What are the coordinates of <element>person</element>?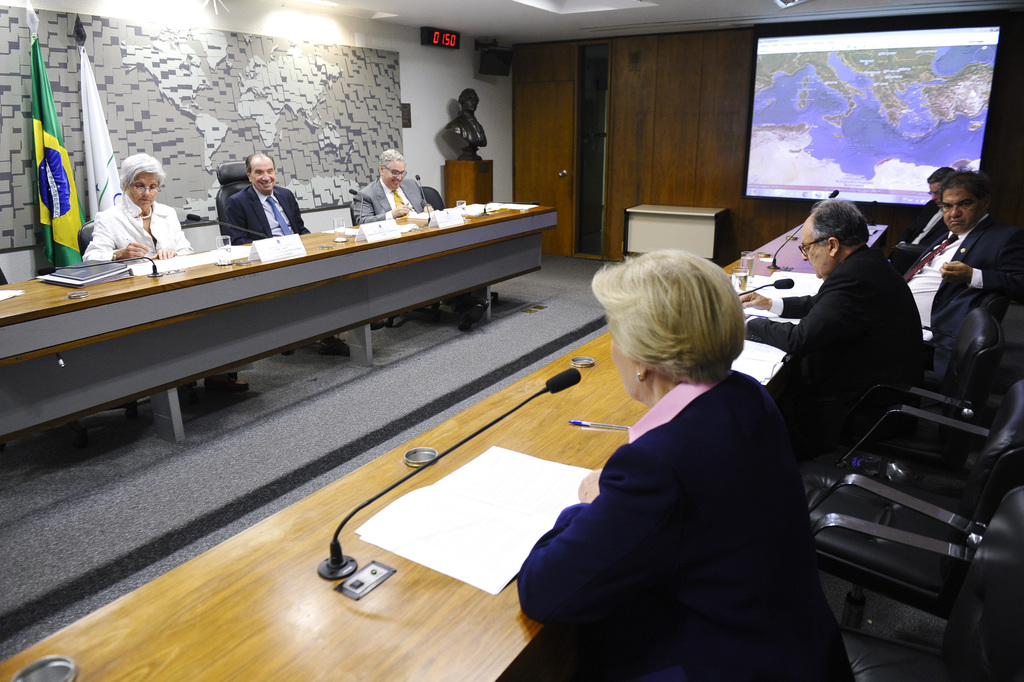
<bbox>79, 150, 191, 257</bbox>.
